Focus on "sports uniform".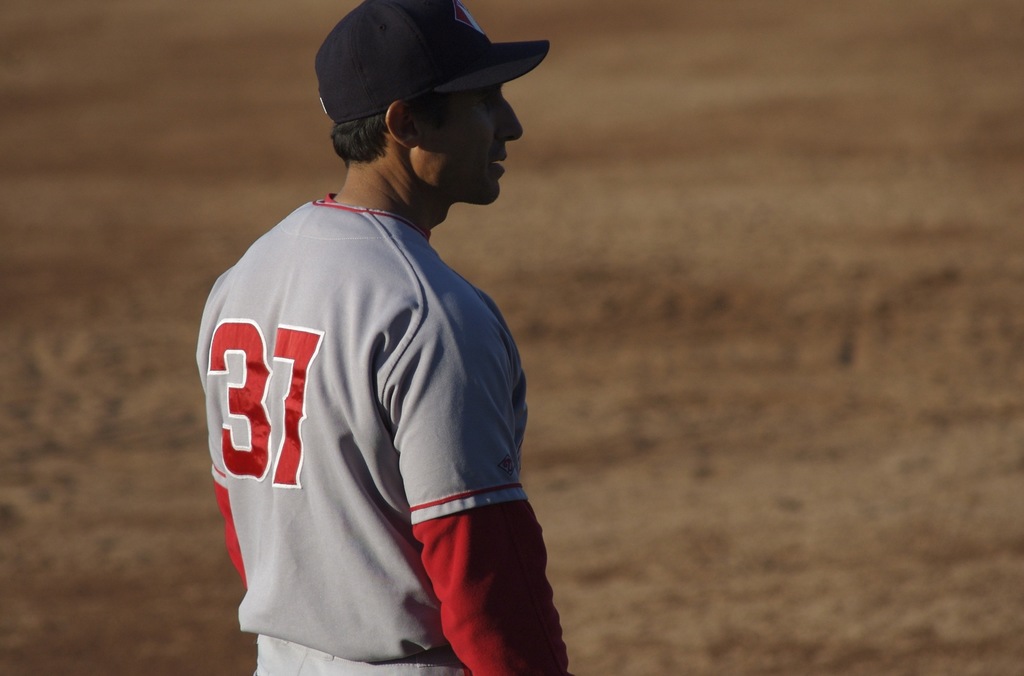
Focused at 175/0/575/675.
